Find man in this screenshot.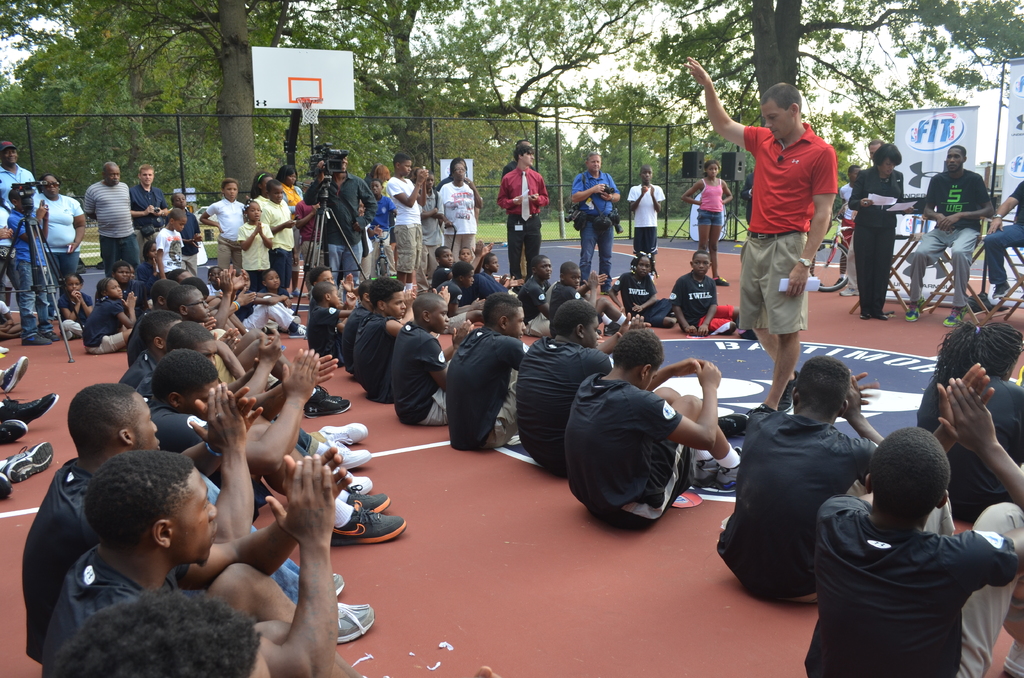
The bounding box for man is <bbox>559, 327, 747, 538</bbox>.
